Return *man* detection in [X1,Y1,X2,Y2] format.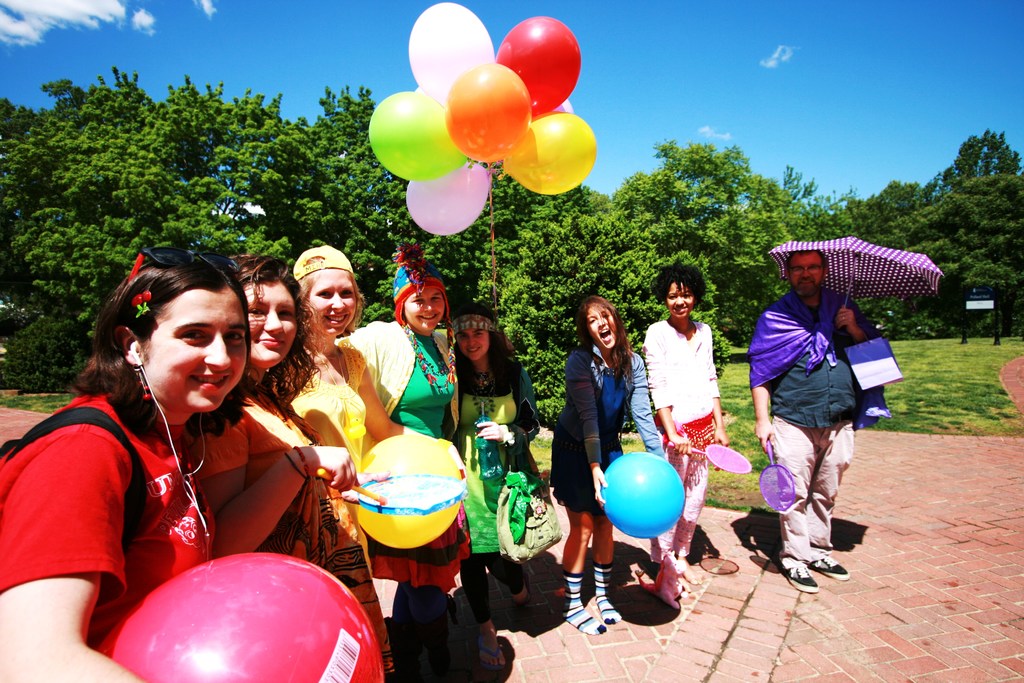
[746,251,895,591].
